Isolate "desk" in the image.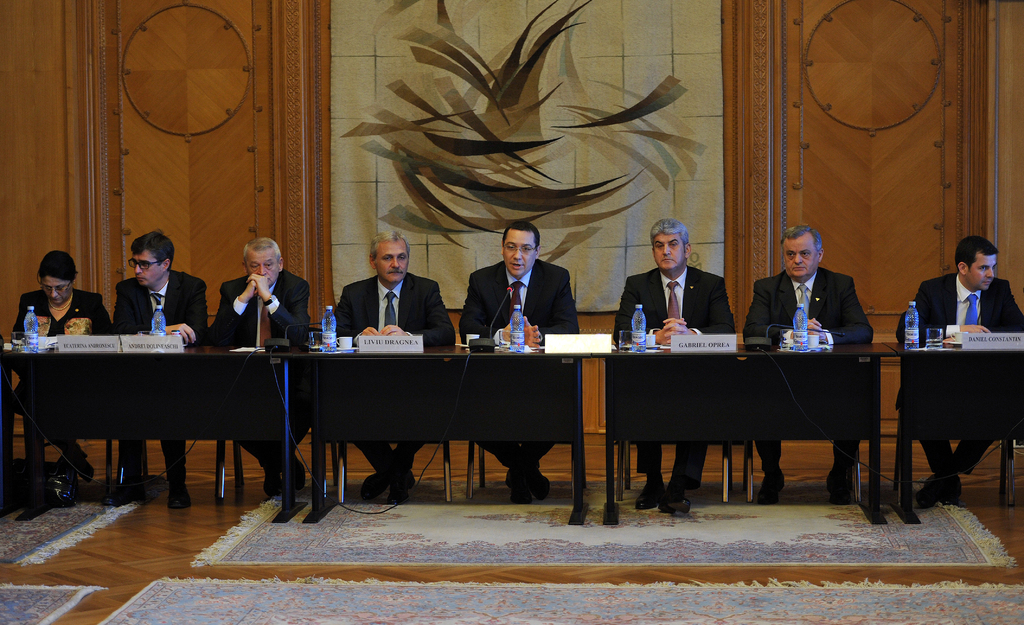
Isolated region: box=[597, 343, 901, 532].
